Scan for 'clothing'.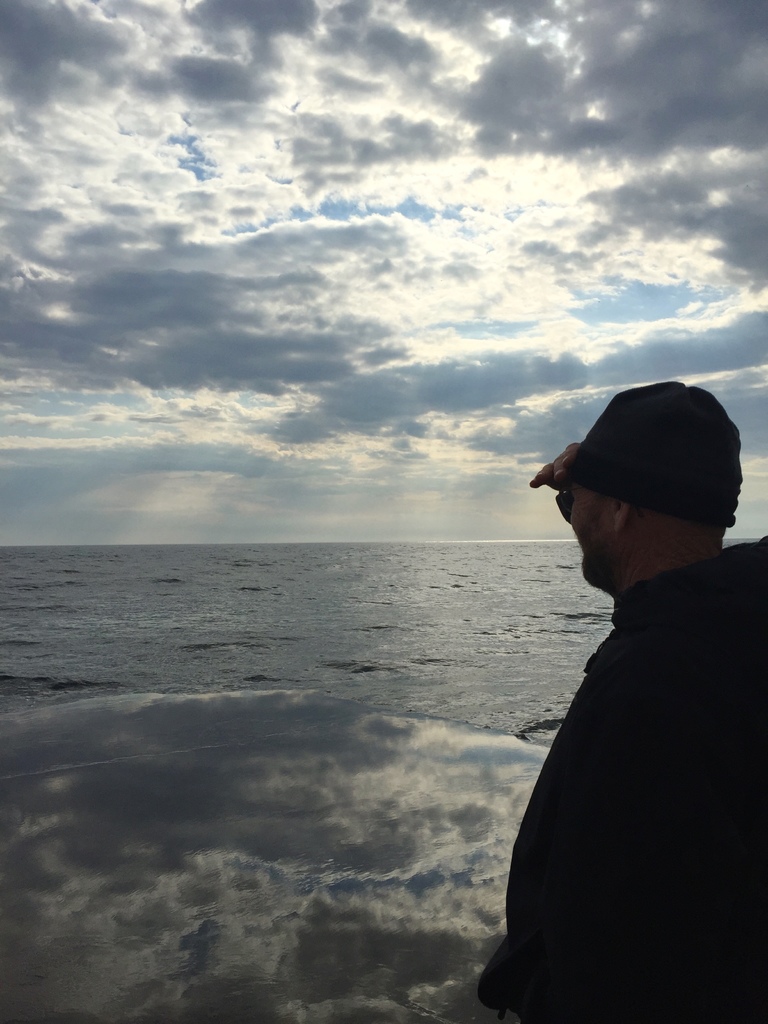
Scan result: l=487, t=457, r=756, b=1009.
